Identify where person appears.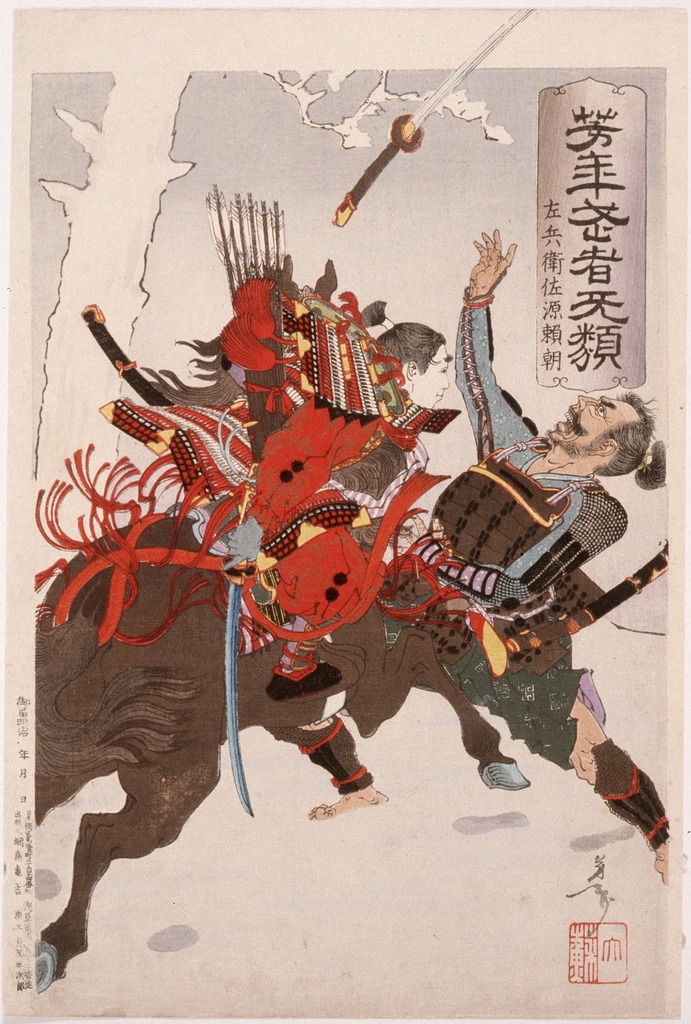
Appears at 427/234/672/877.
